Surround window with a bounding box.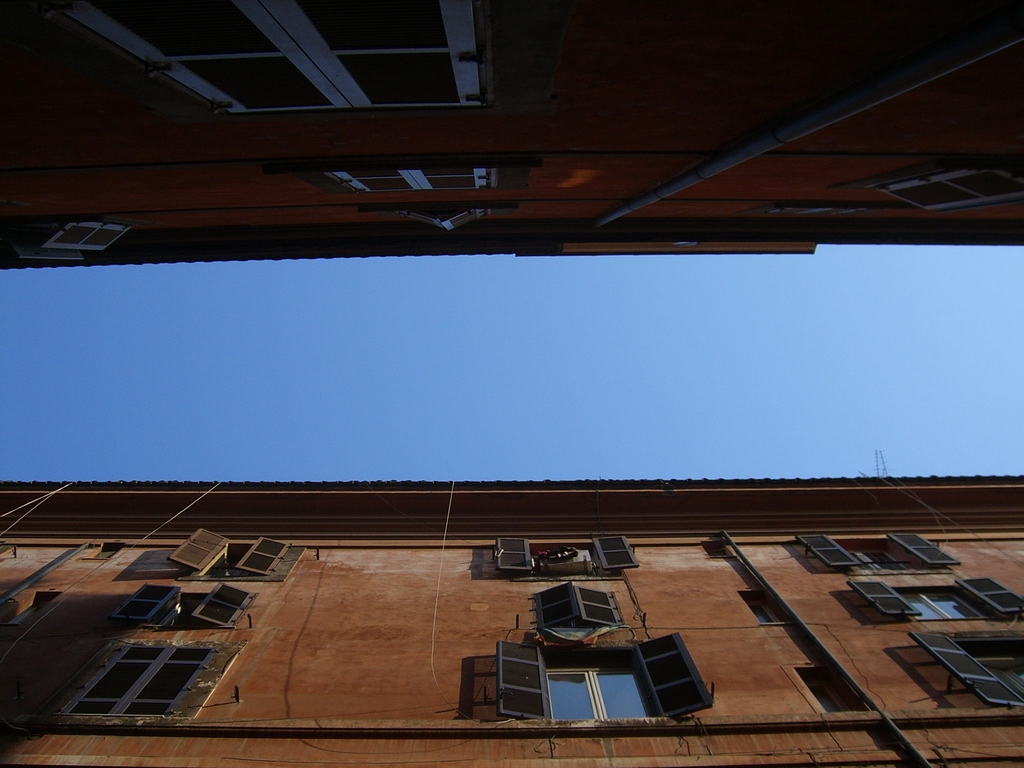
Rect(0, 591, 59, 628).
